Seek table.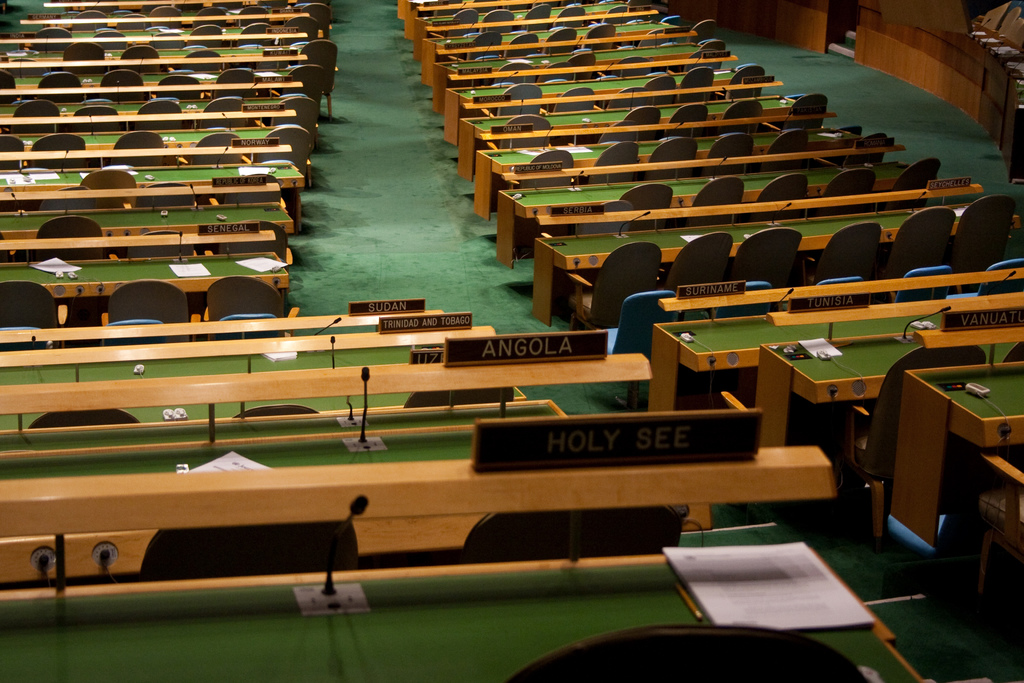
18/128/278/147.
